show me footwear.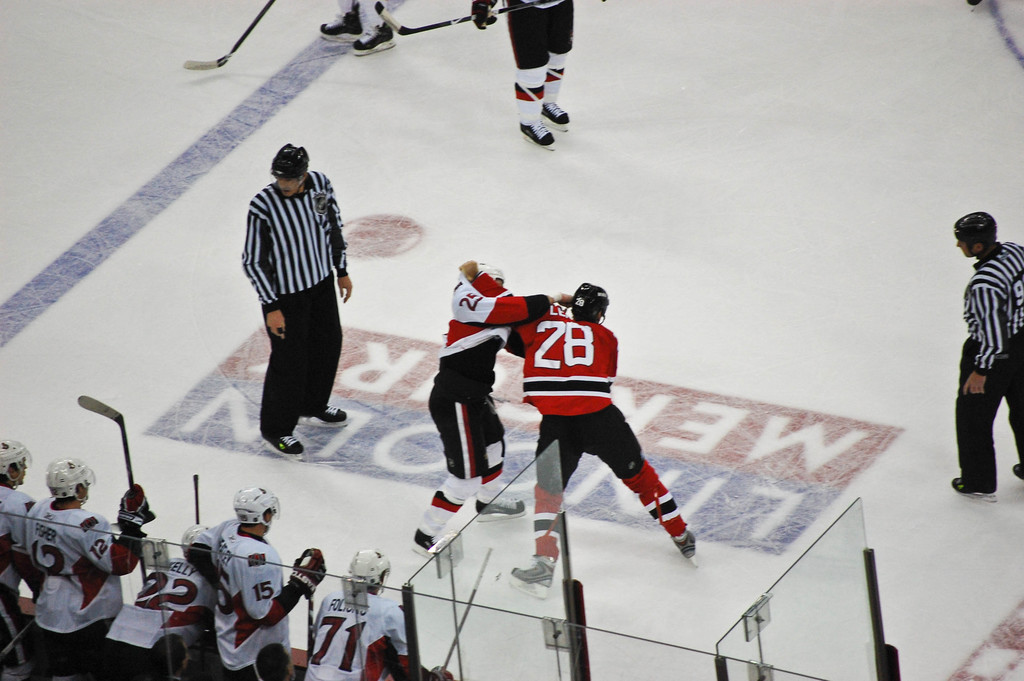
footwear is here: Rect(521, 111, 559, 152).
